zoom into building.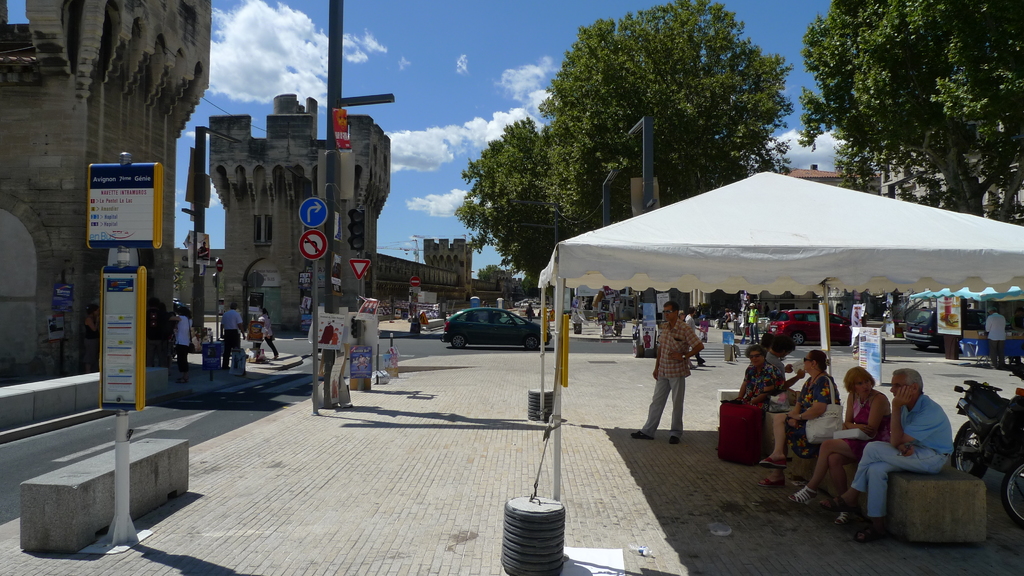
Zoom target: 0,0,211,371.
